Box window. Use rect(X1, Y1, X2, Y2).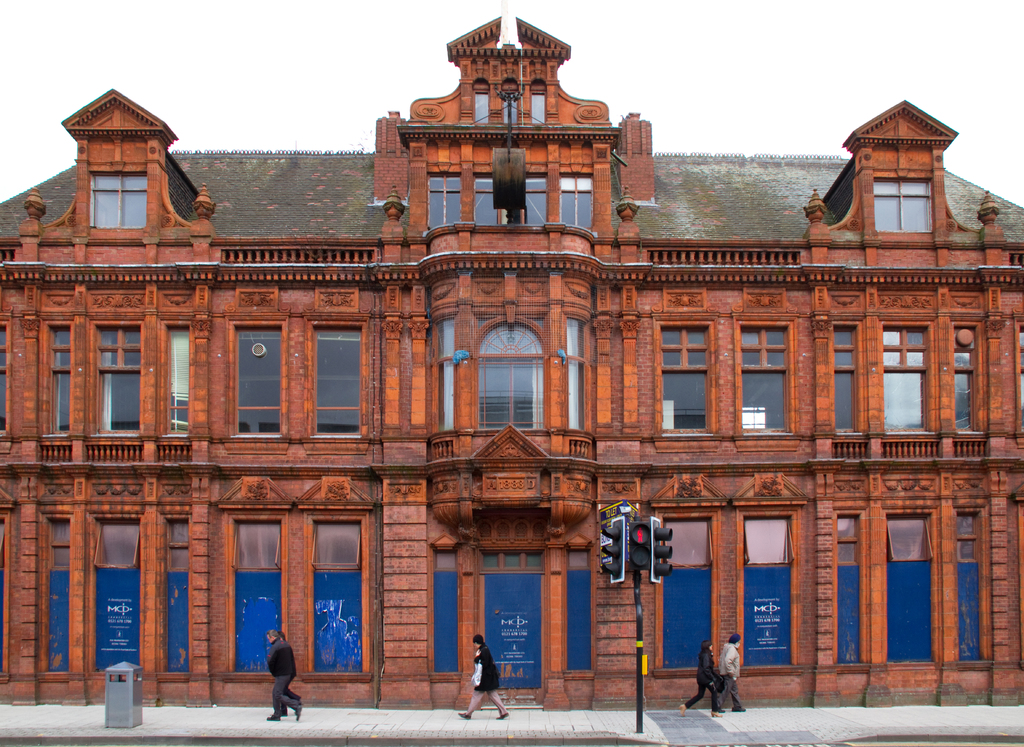
rect(166, 325, 189, 436).
